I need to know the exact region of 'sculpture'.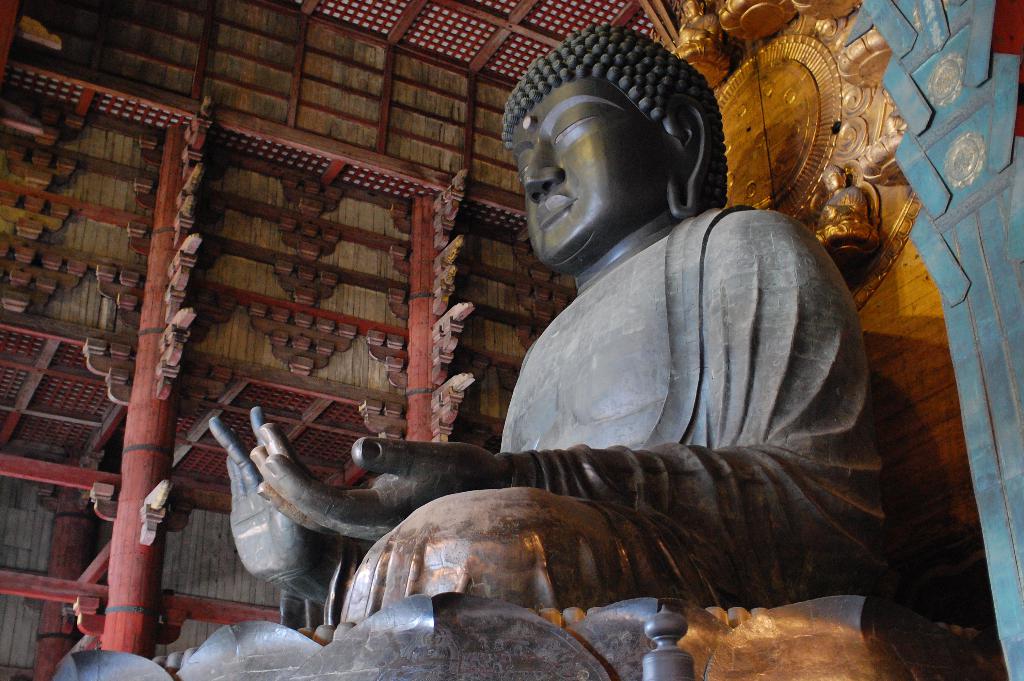
Region: 227,88,877,661.
